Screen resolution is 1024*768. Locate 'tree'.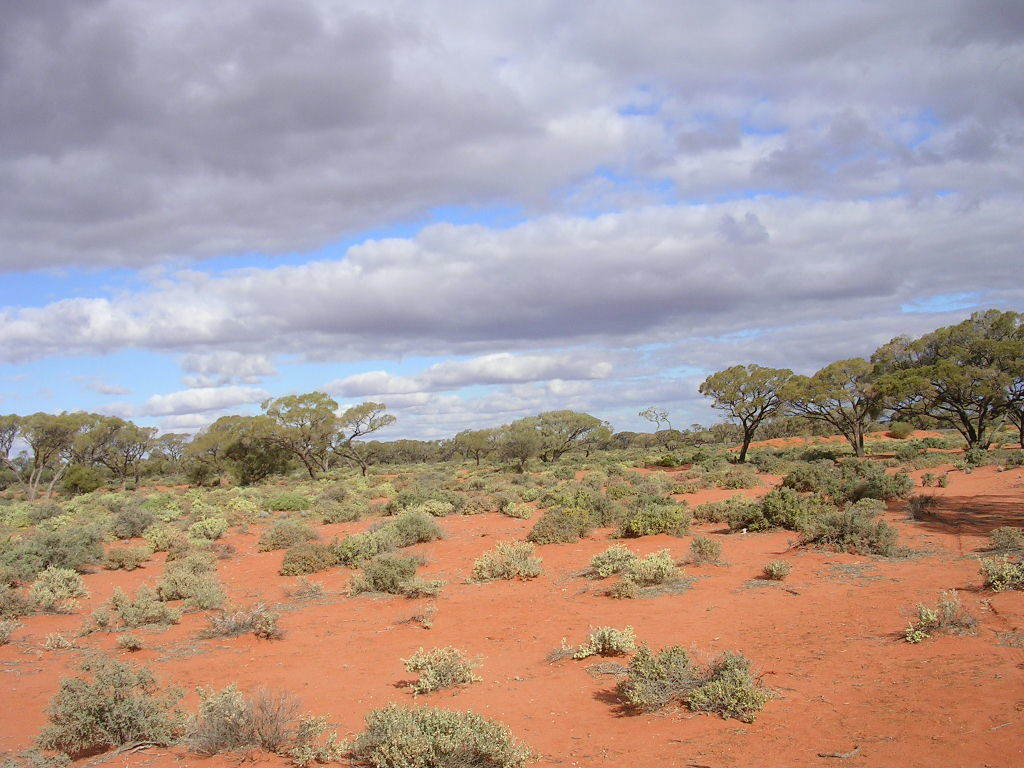
(717,347,815,470).
